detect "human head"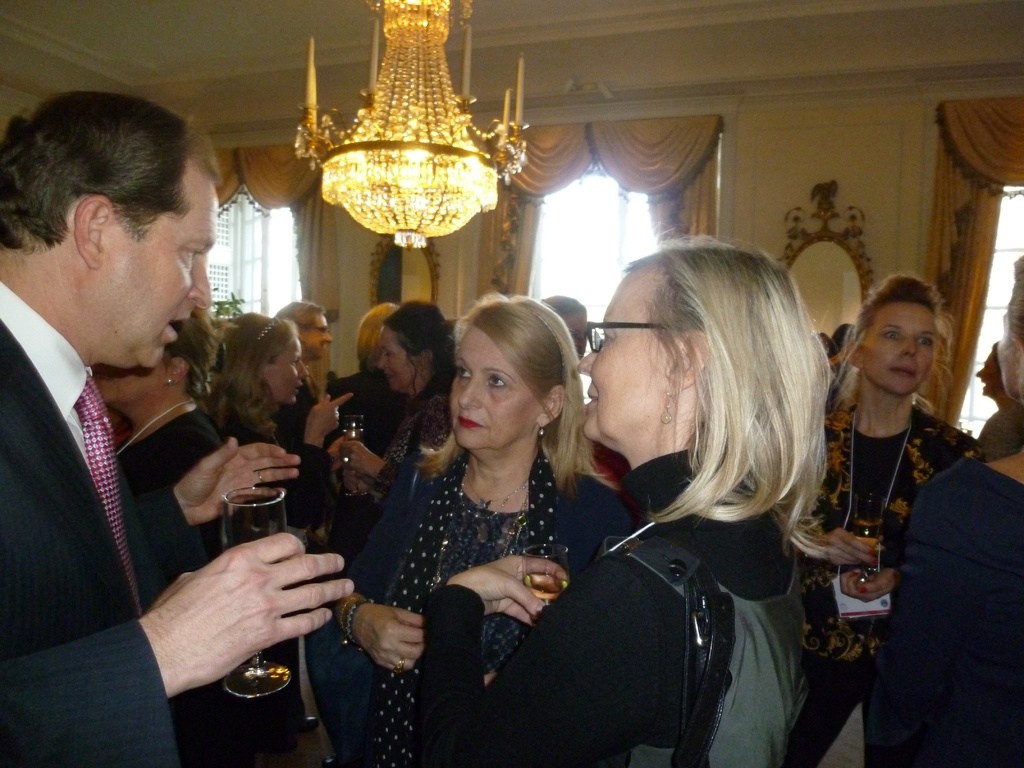
<box>850,273,959,397</box>
